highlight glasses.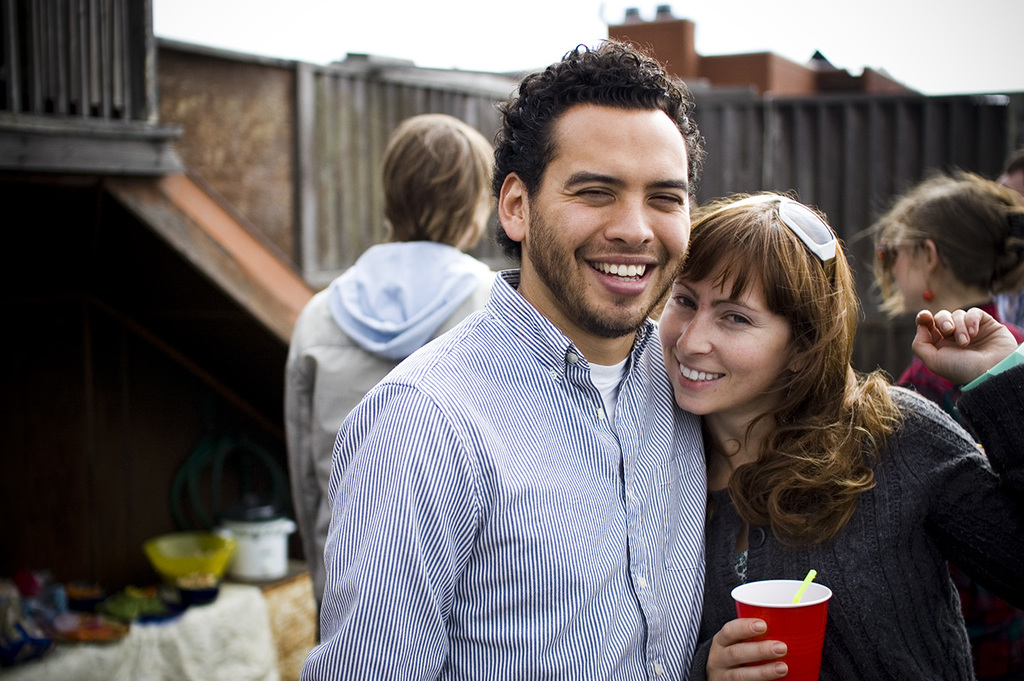
Highlighted region: x1=723 y1=194 x2=835 y2=286.
